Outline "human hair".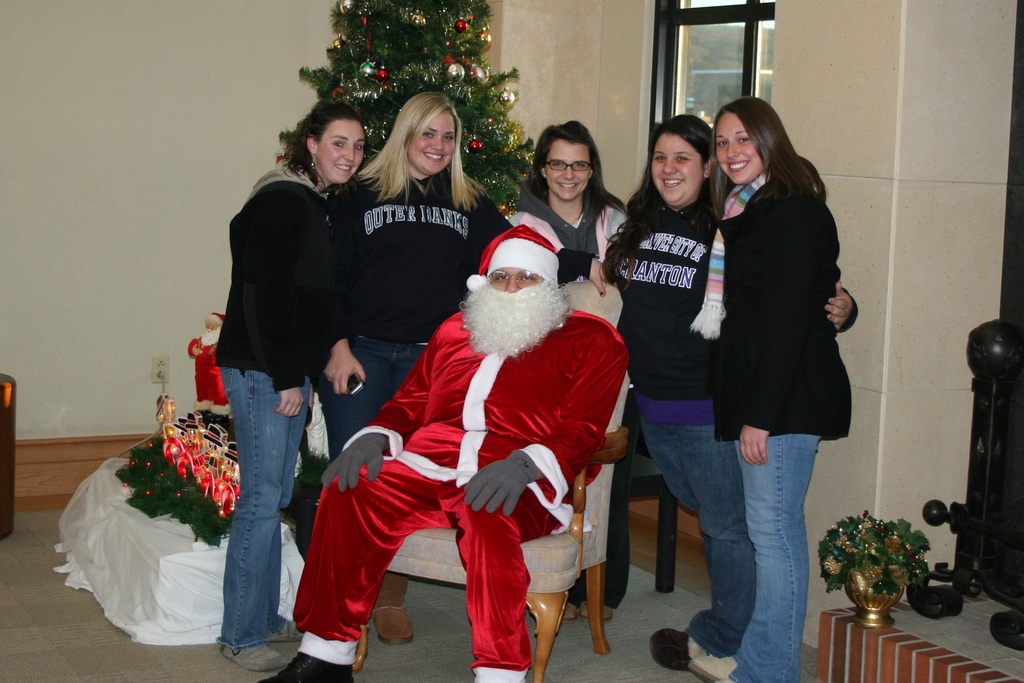
Outline: 601, 114, 731, 292.
